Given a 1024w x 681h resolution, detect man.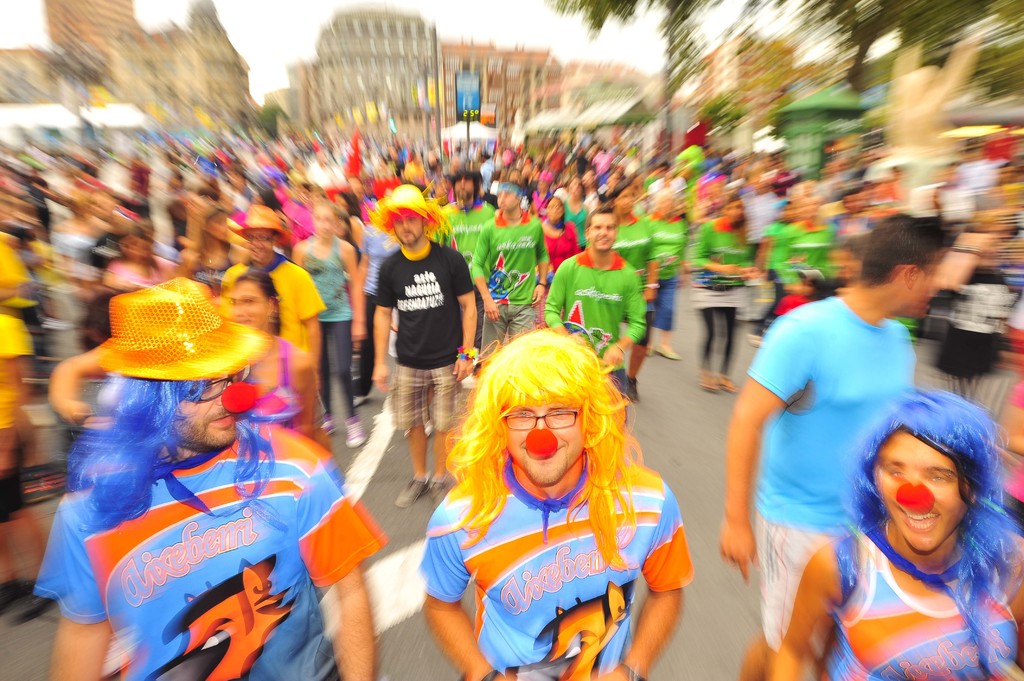
[left=719, top=212, right=956, bottom=680].
